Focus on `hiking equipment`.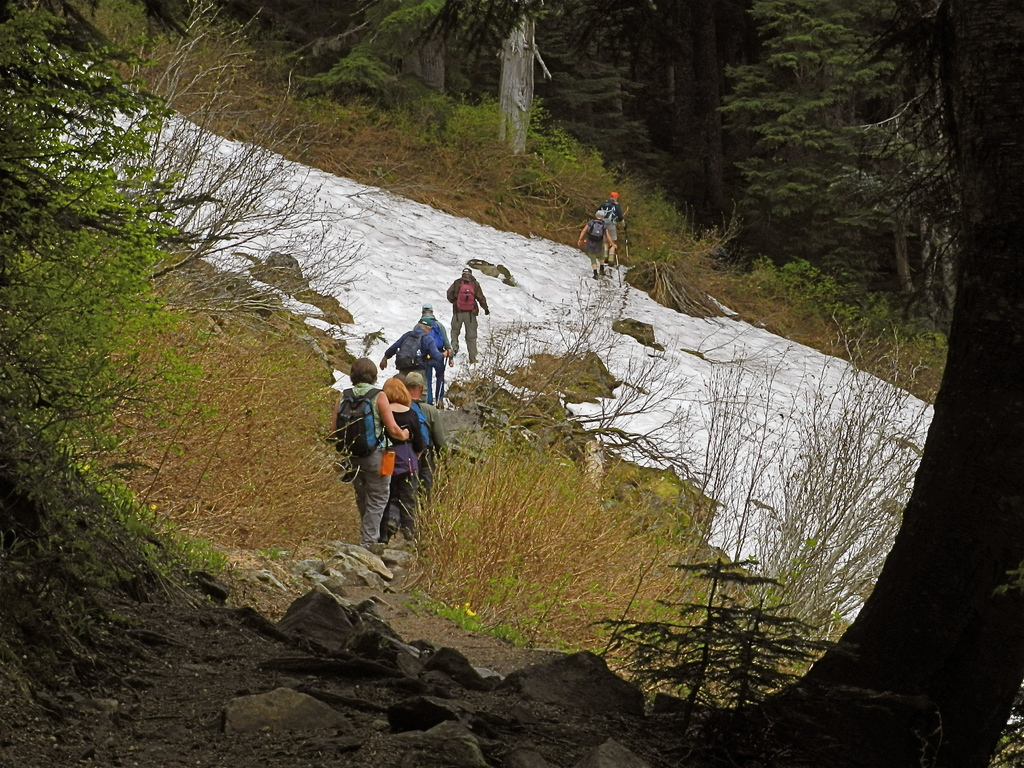
Focused at [x1=455, y1=278, x2=477, y2=323].
